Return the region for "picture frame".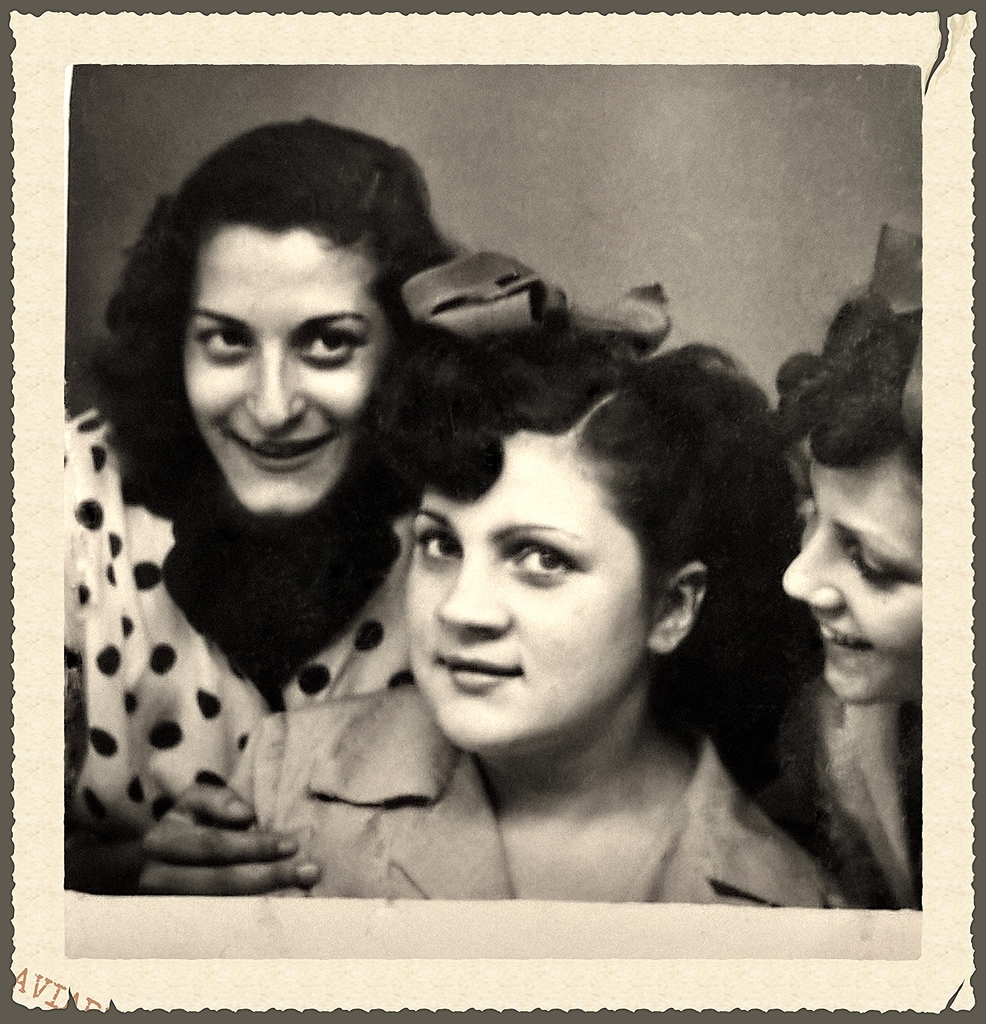
<box>0,31,984,1018</box>.
